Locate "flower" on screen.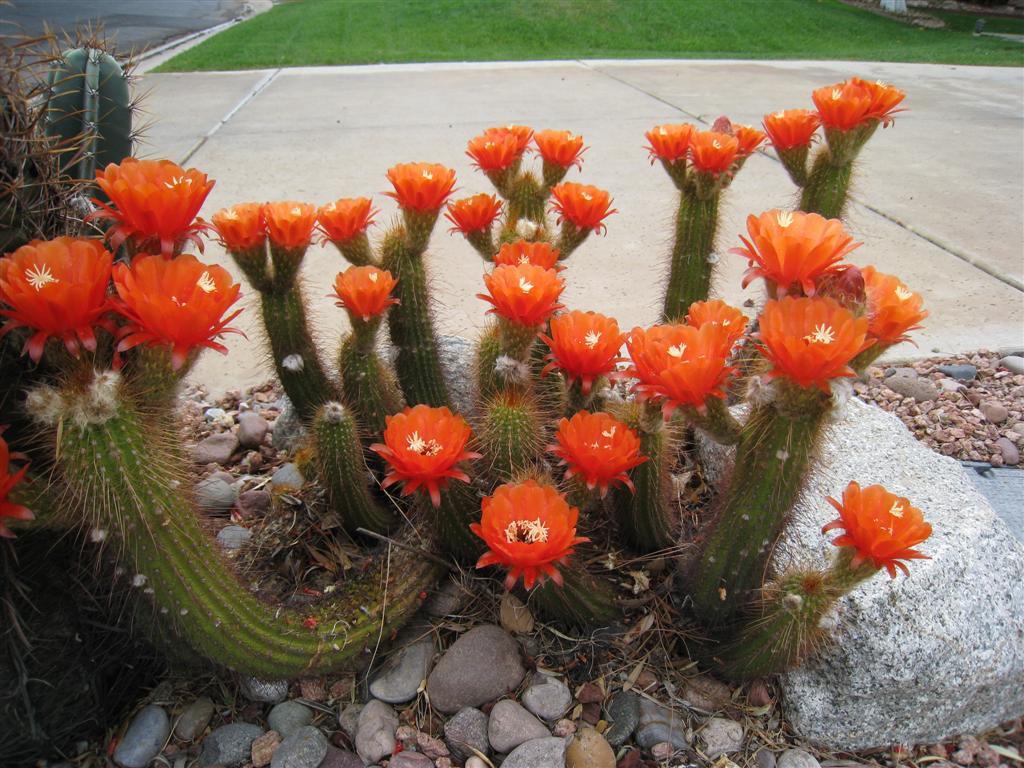
On screen at (546, 414, 649, 498).
